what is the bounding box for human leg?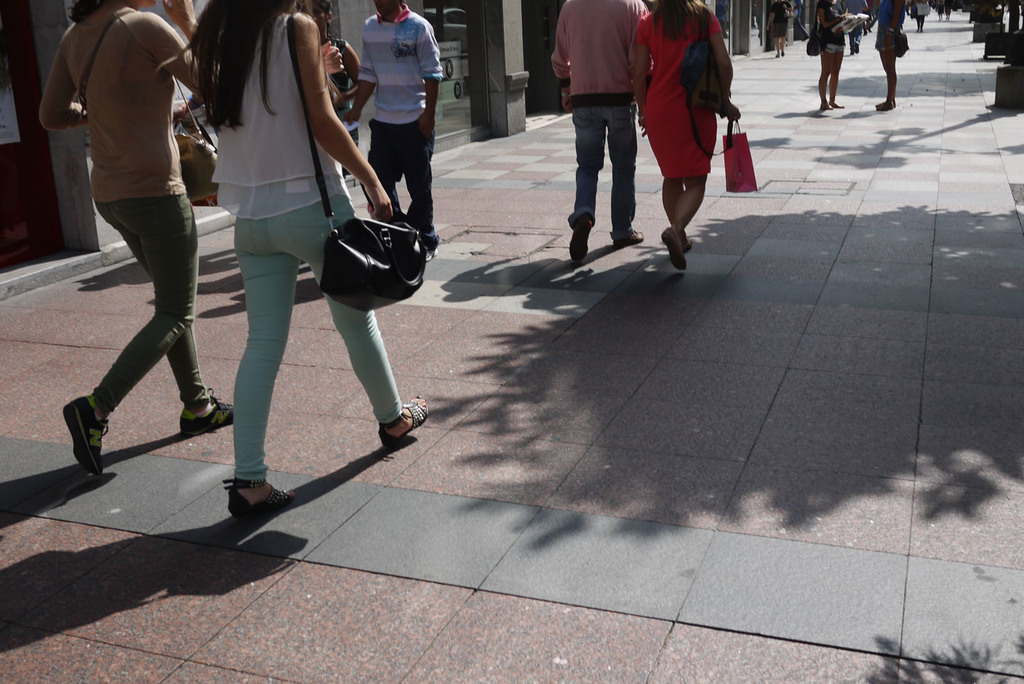
<box>566,97,604,269</box>.
